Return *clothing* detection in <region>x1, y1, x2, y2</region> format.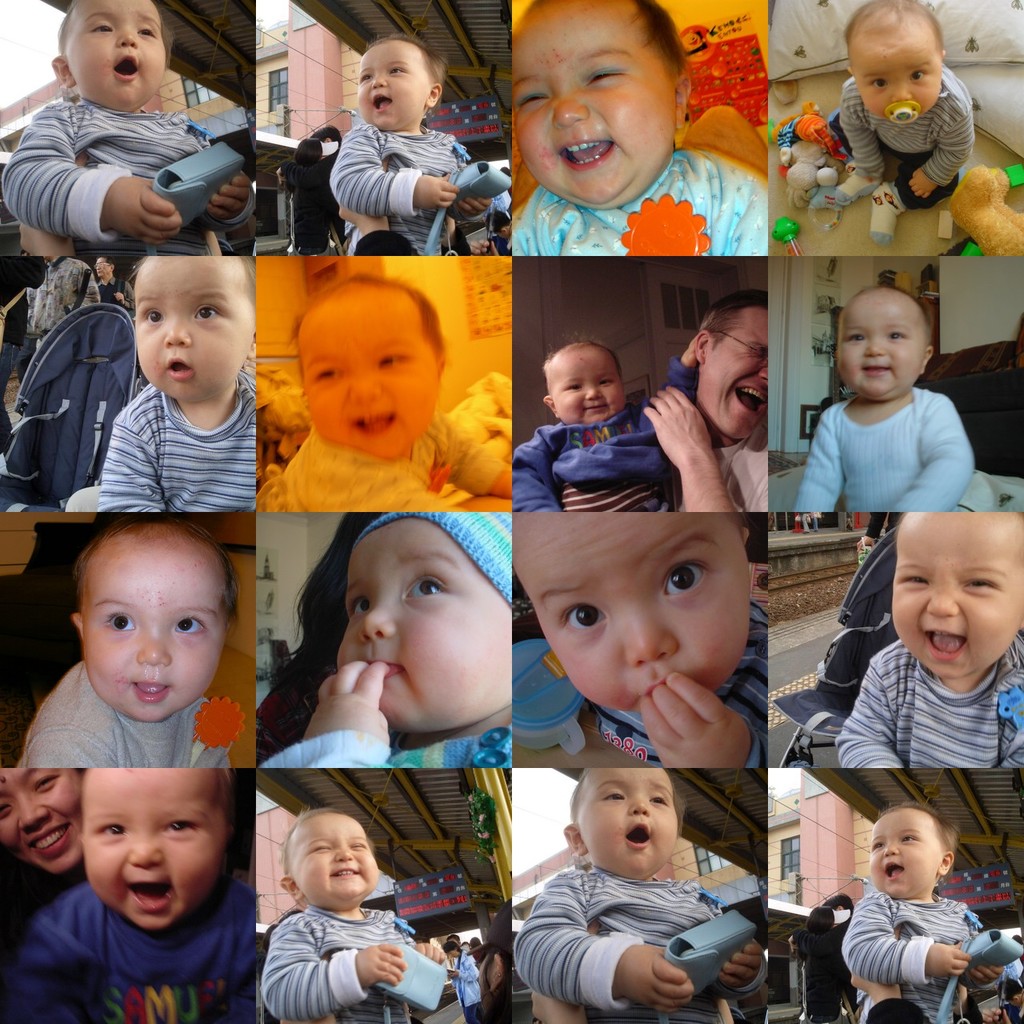
<region>257, 725, 510, 769</region>.
